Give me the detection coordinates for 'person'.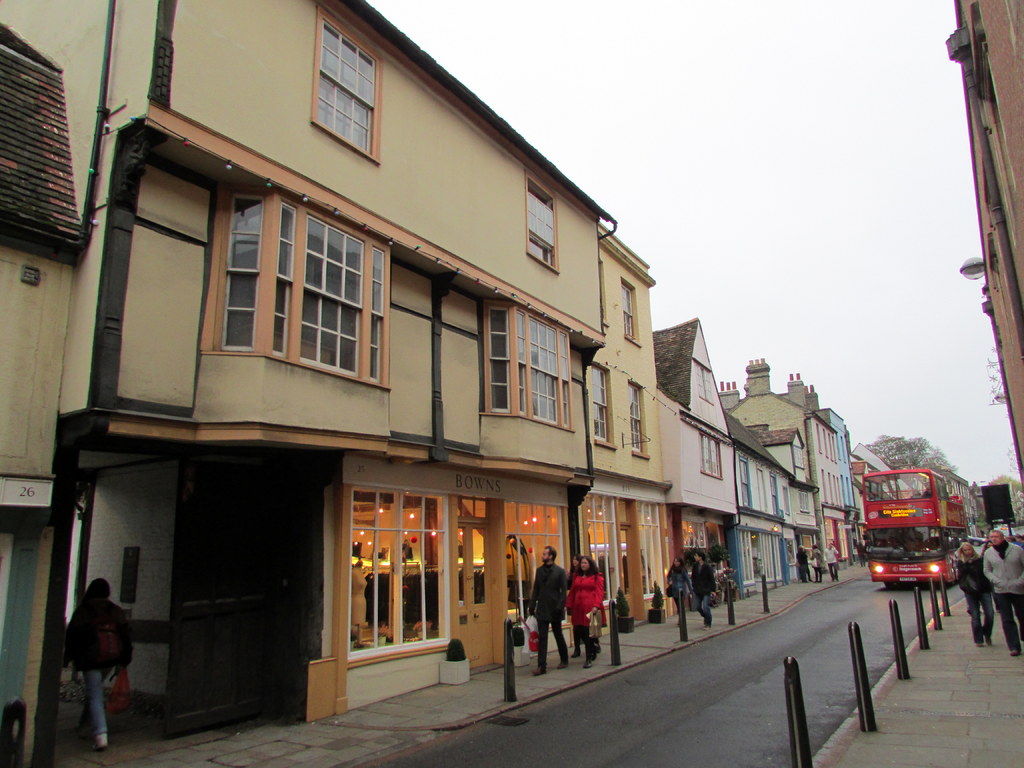
x1=670, y1=554, x2=691, y2=621.
